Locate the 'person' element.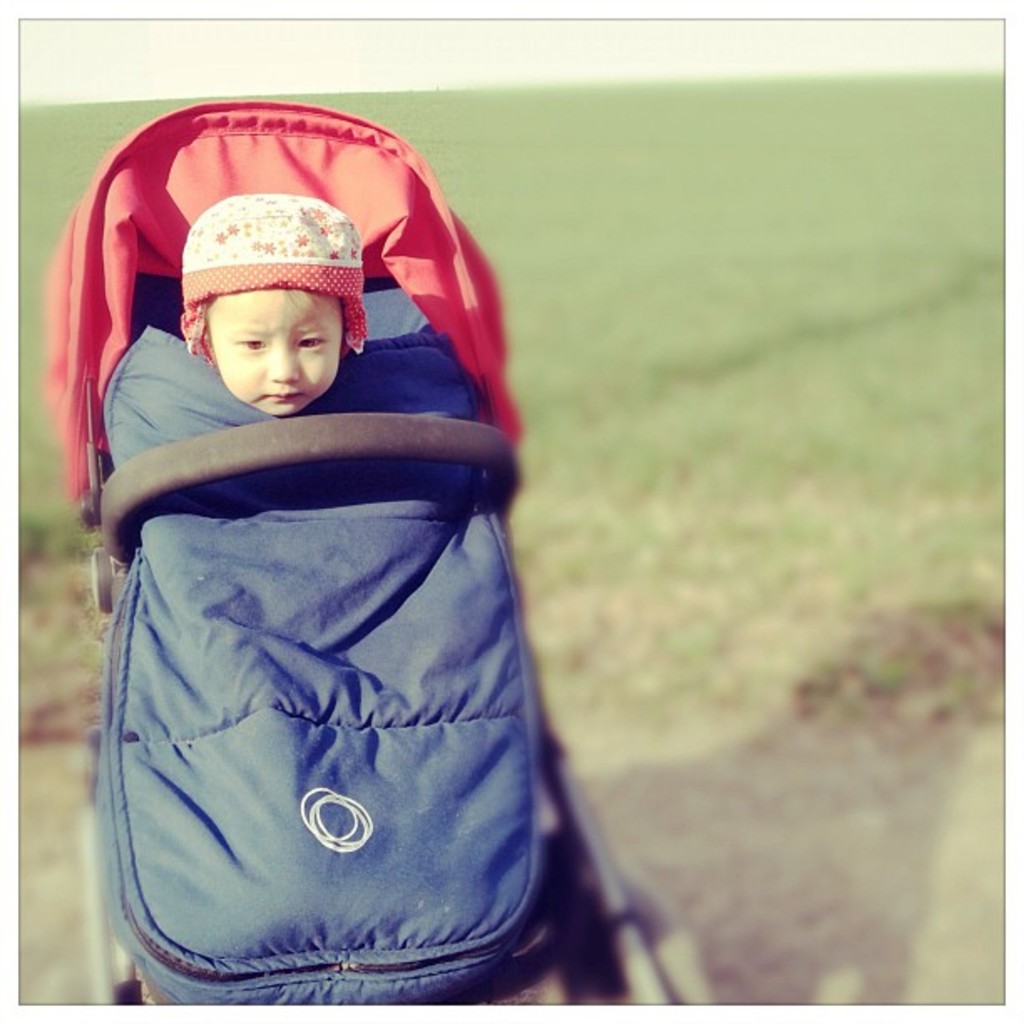
Element bbox: 181, 196, 370, 415.
